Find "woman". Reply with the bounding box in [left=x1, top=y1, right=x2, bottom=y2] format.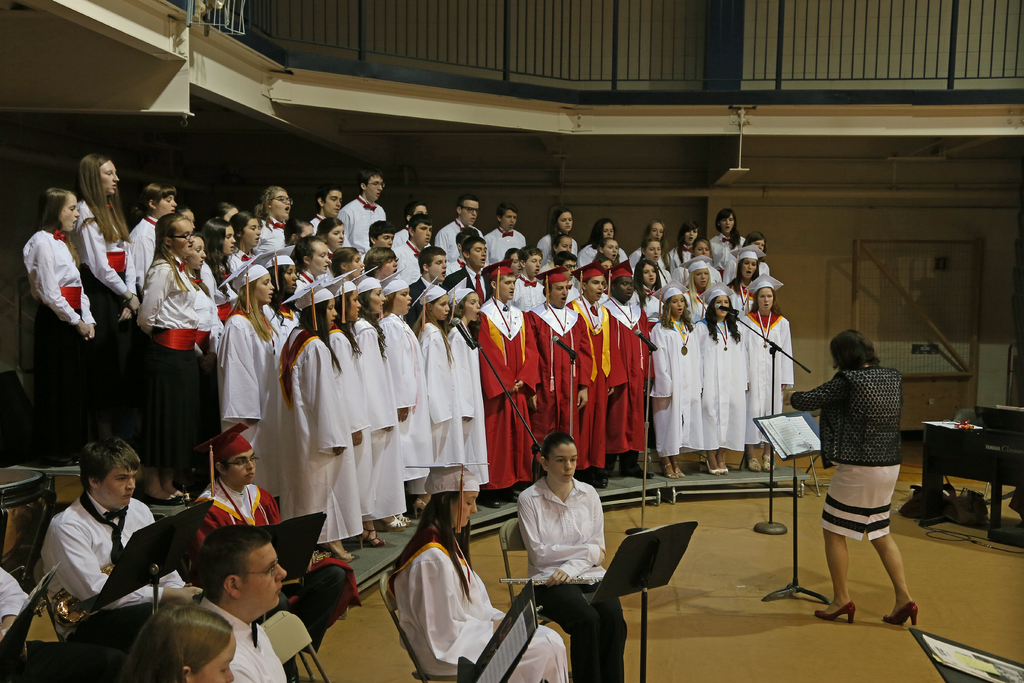
[left=691, top=279, right=751, bottom=470].
